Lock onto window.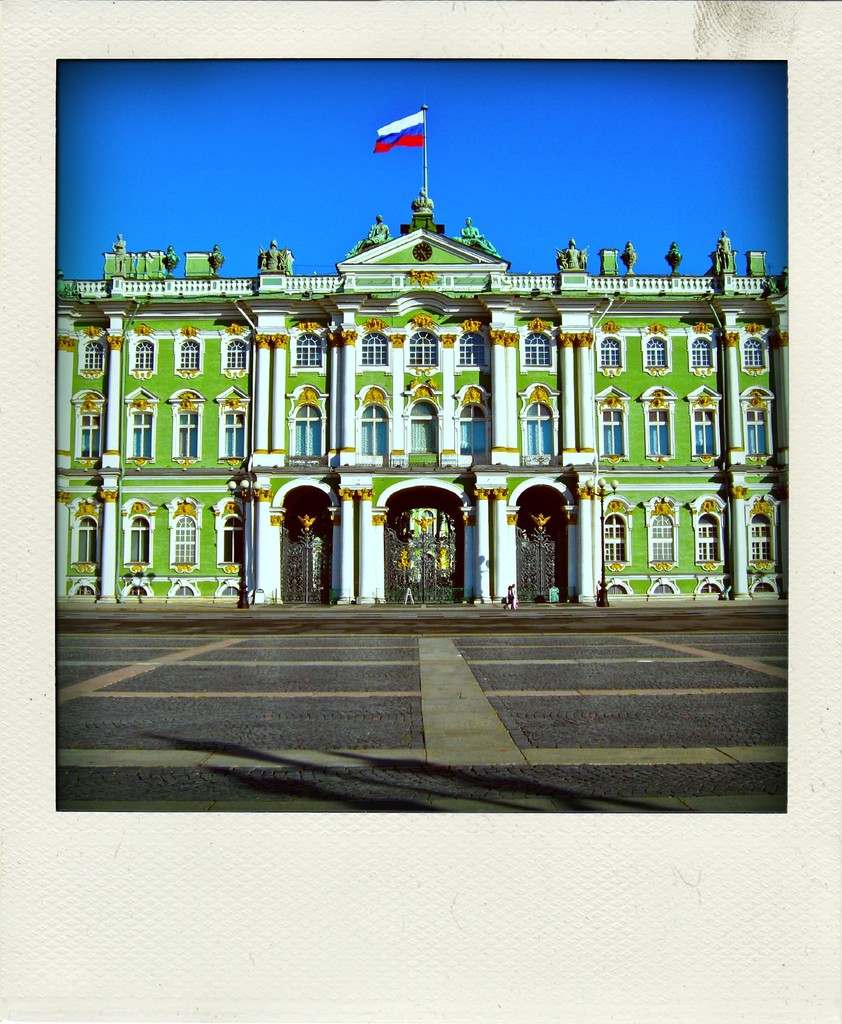
Locked: <bbox>129, 336, 154, 369</bbox>.
